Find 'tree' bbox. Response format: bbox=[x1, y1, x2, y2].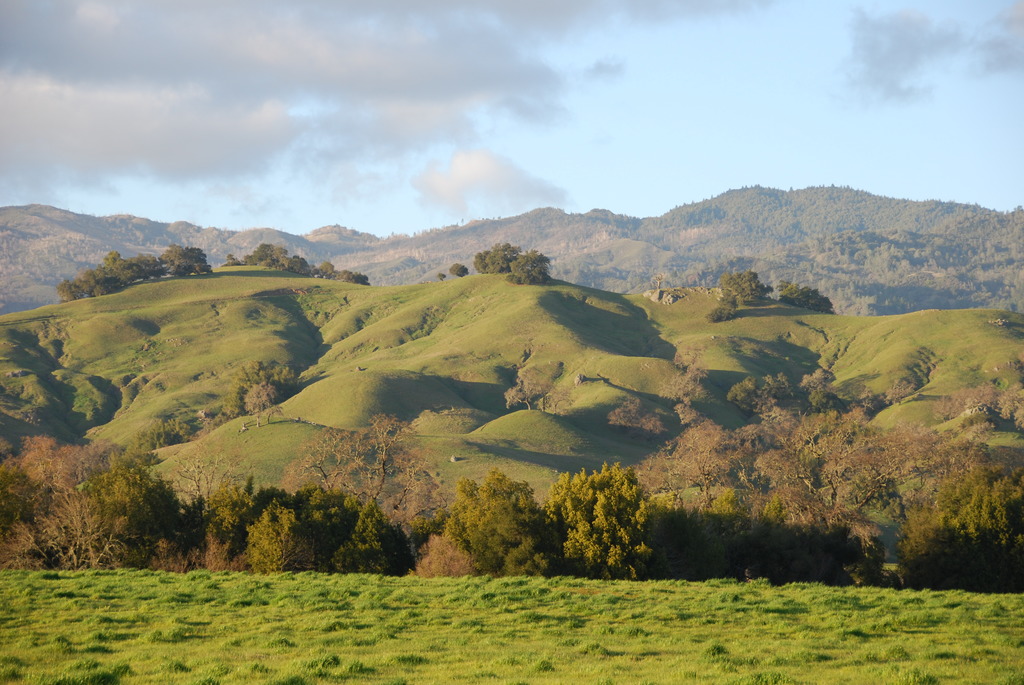
bbox=[450, 262, 471, 280].
